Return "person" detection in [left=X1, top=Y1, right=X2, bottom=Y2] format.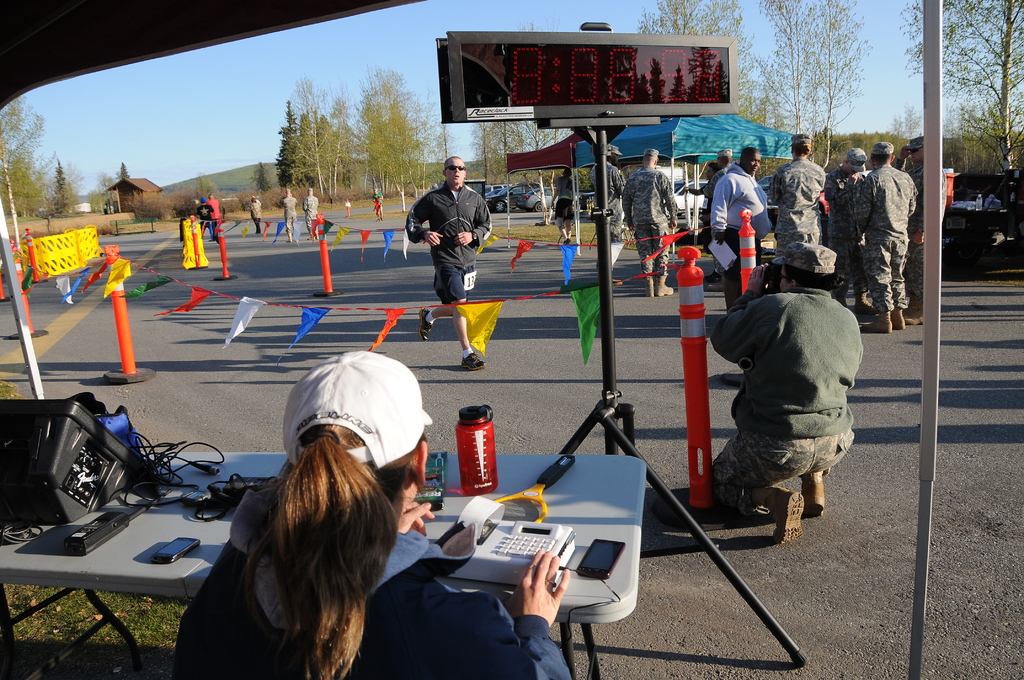
[left=250, top=193, right=262, bottom=232].
